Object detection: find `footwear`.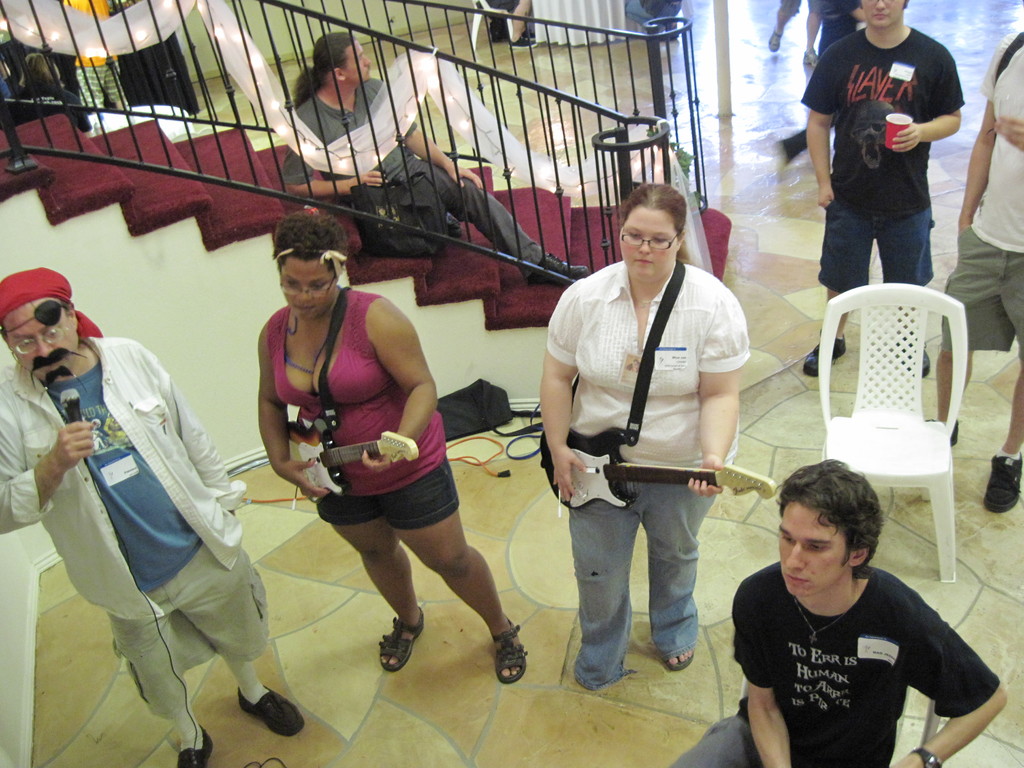
(898,337,932,377).
